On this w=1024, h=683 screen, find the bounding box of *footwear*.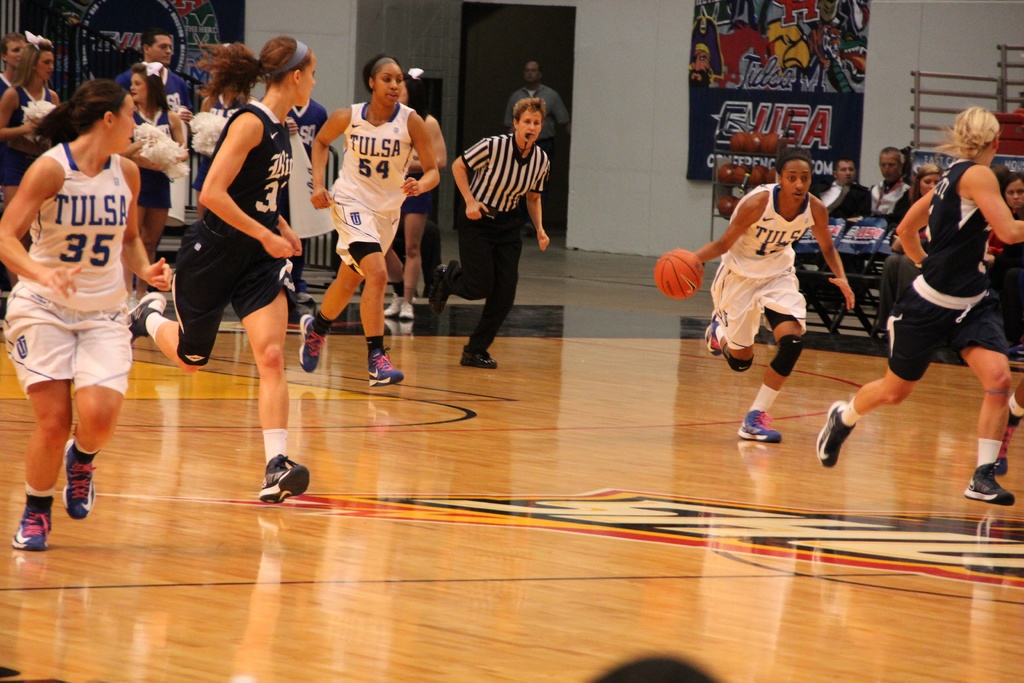
Bounding box: 431 262 449 315.
